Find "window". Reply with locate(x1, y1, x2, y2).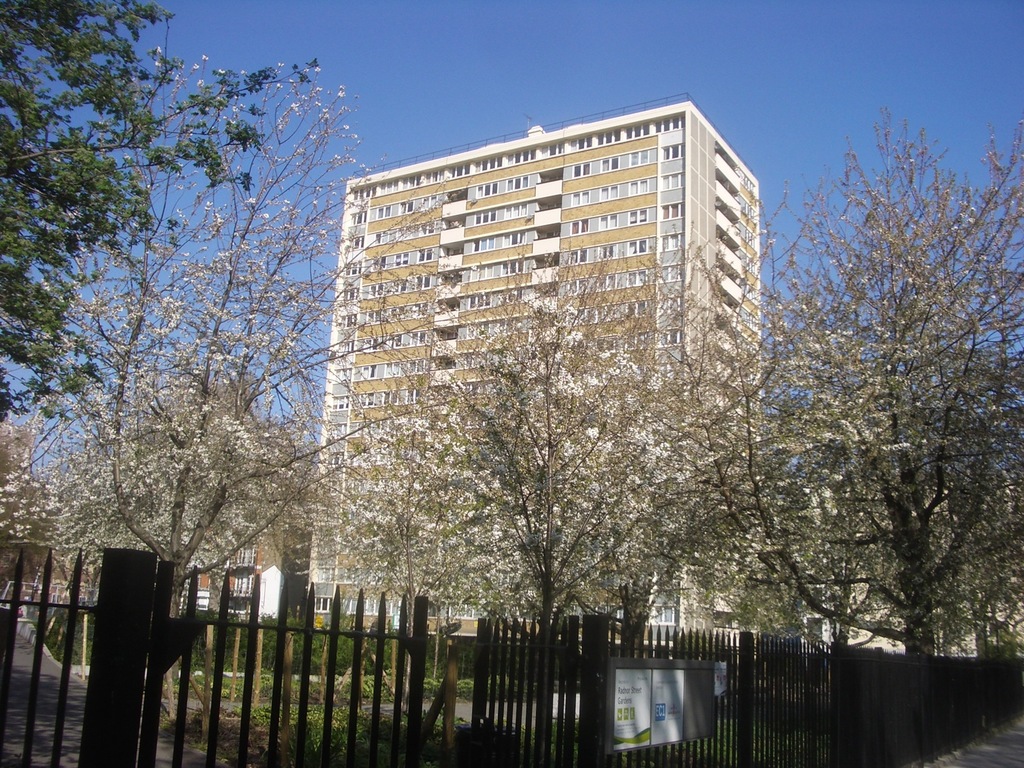
locate(568, 188, 589, 207).
